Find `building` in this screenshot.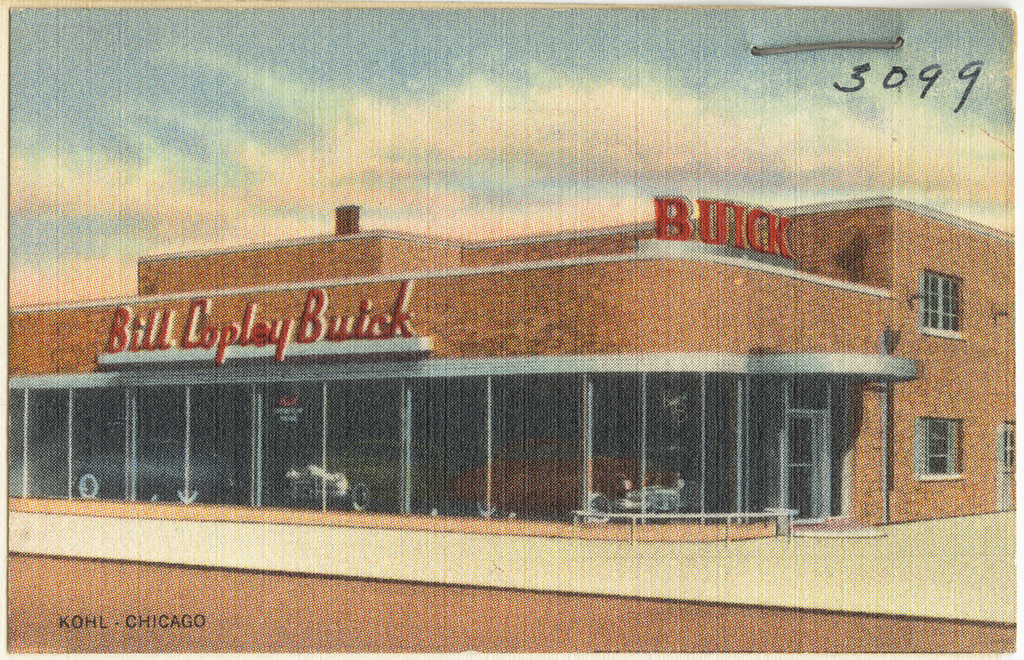
The bounding box for `building` is rect(10, 194, 1015, 540).
